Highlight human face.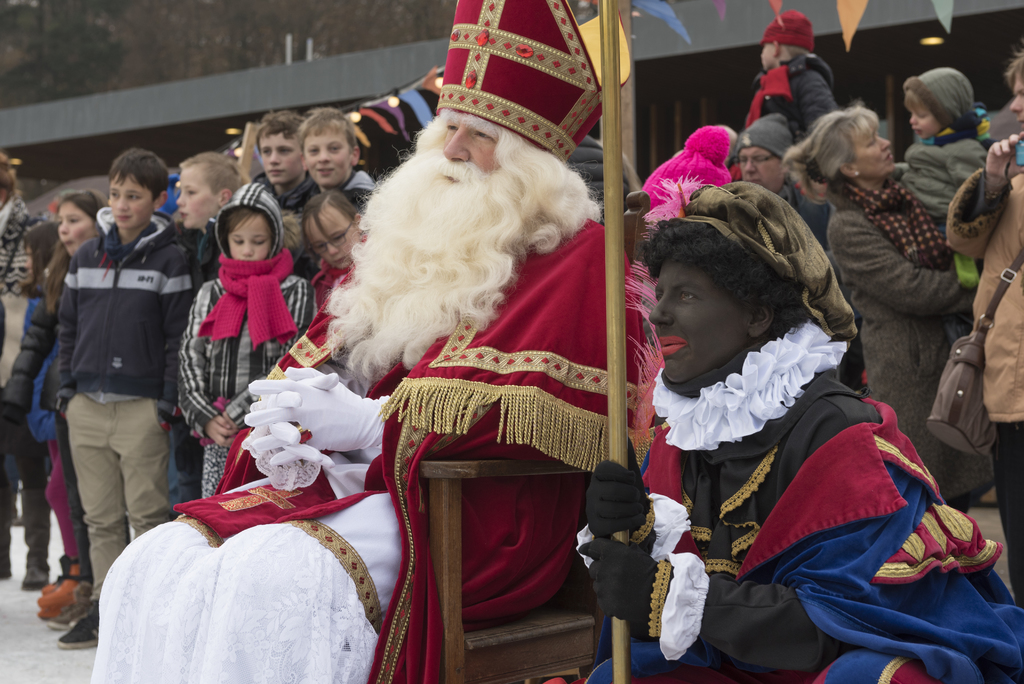
Highlighted region: bbox=(57, 201, 93, 251).
